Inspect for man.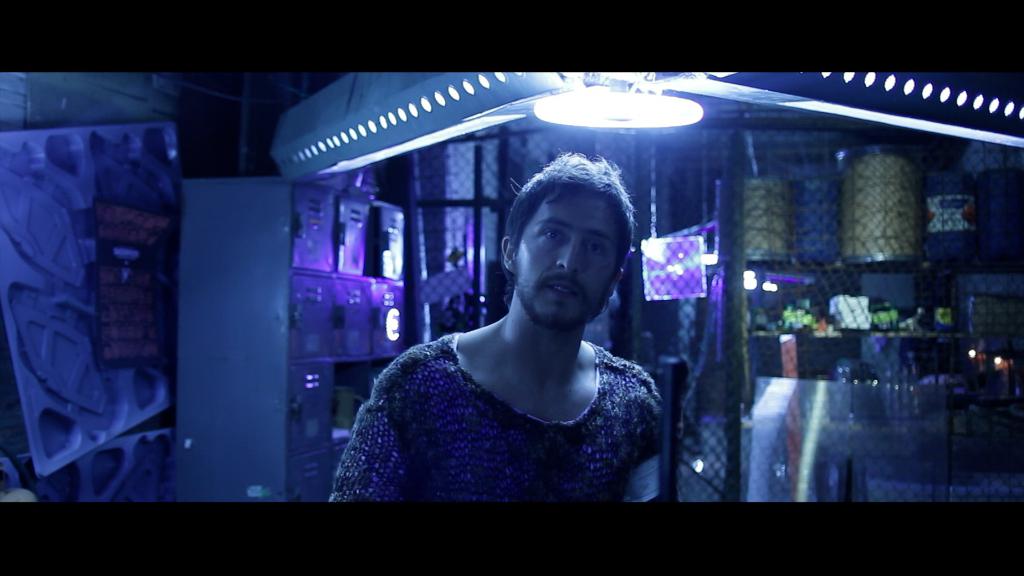
Inspection: x1=365, y1=164, x2=699, y2=495.
